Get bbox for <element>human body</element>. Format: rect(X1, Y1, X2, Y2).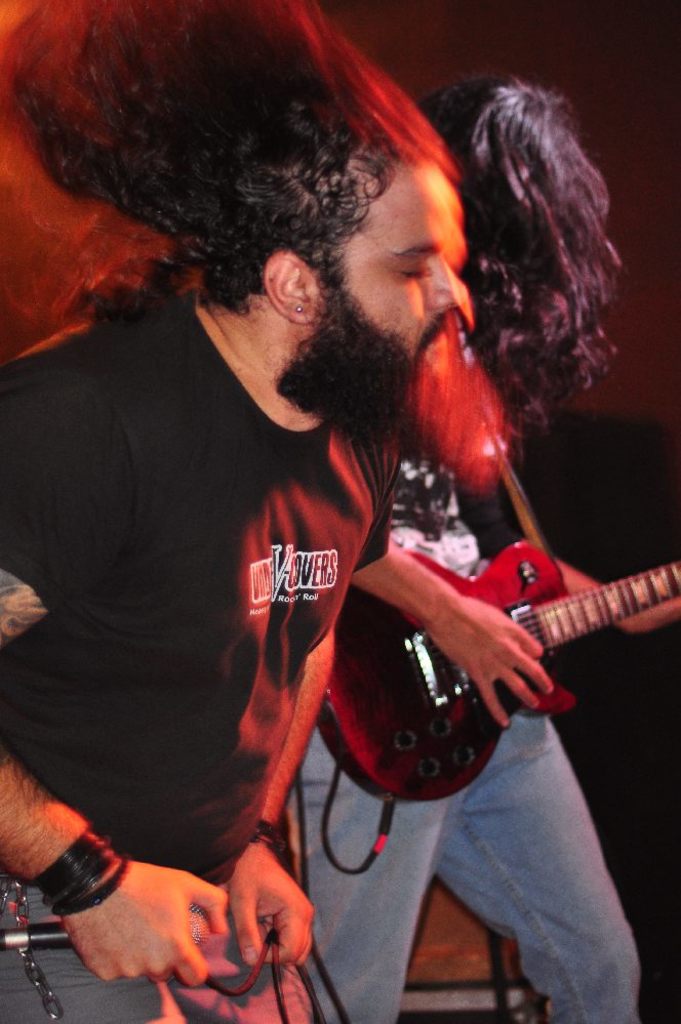
rect(288, 72, 680, 1023).
